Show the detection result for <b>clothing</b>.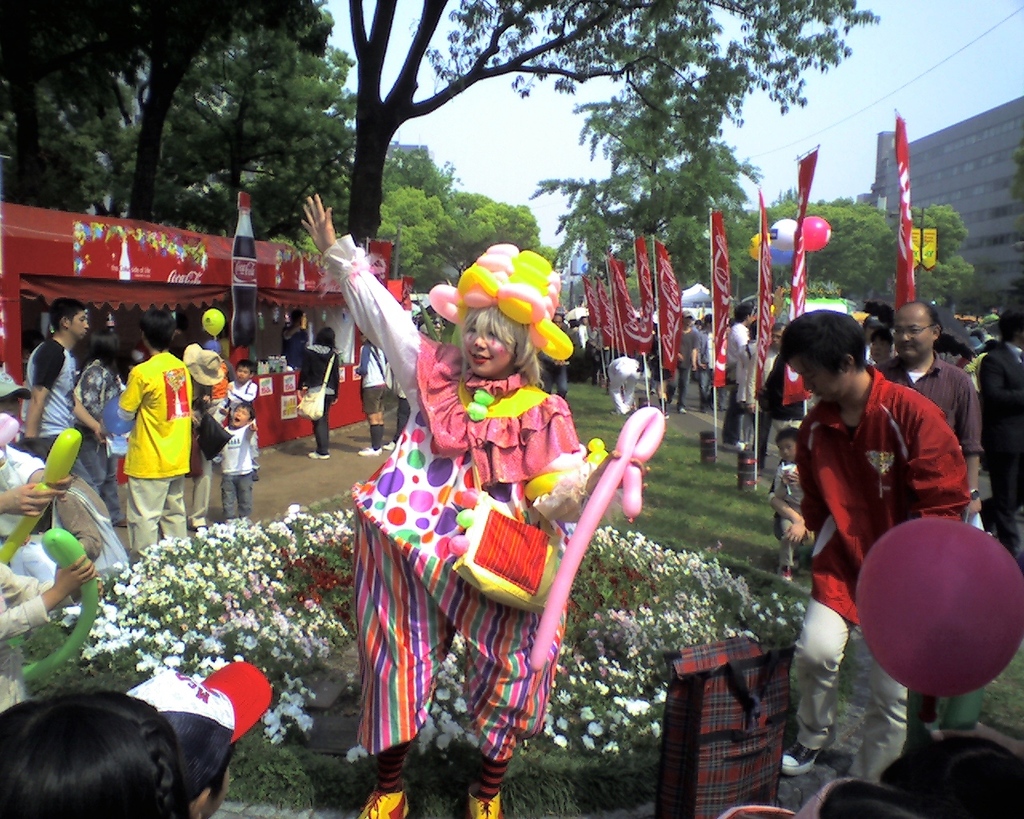
722/322/752/446.
